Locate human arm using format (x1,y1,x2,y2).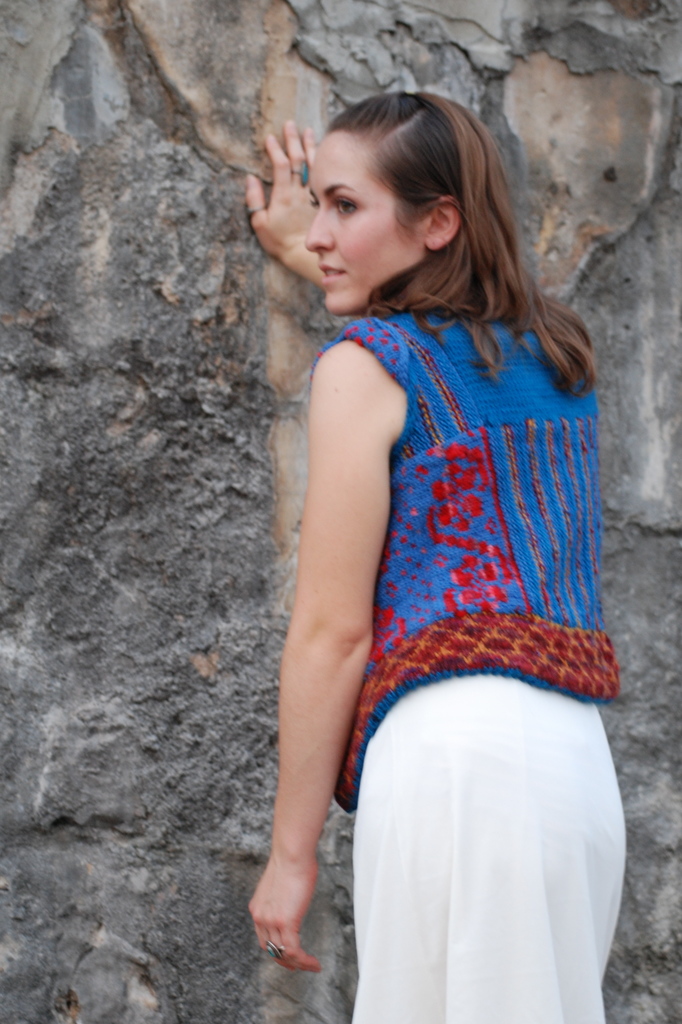
(244,120,325,303).
